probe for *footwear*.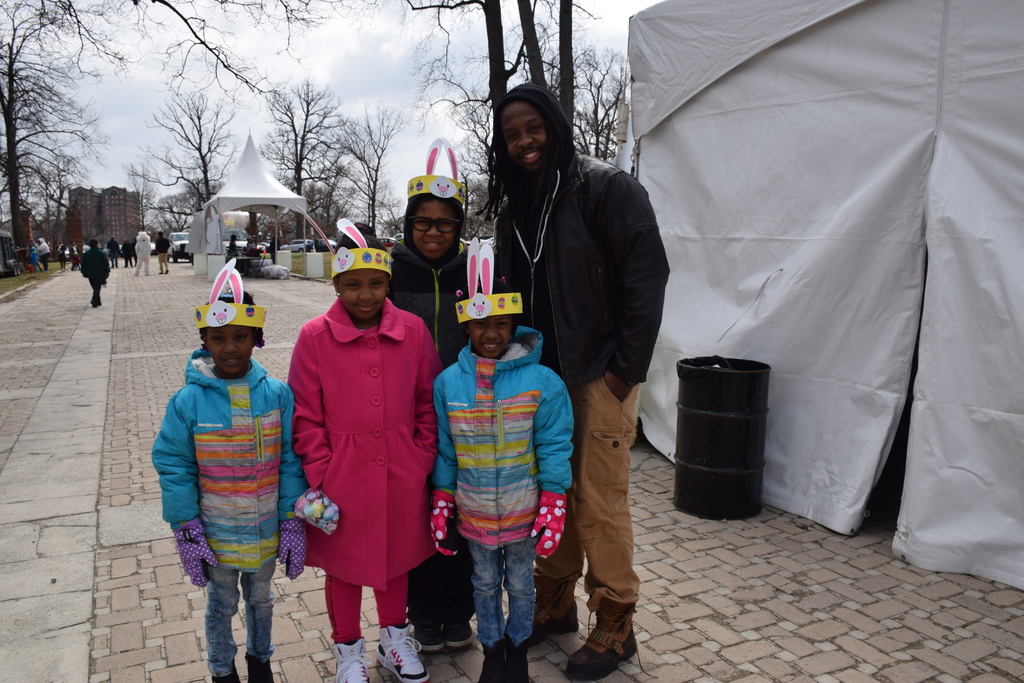
Probe result: detection(331, 637, 369, 682).
